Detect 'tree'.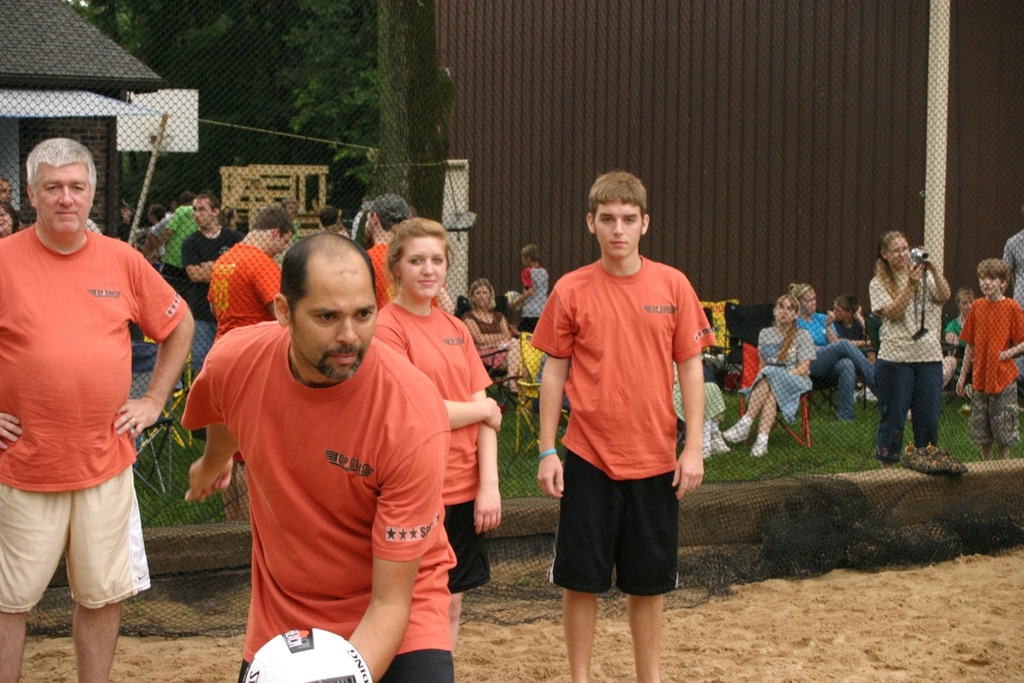
Detected at 288/0/387/208.
